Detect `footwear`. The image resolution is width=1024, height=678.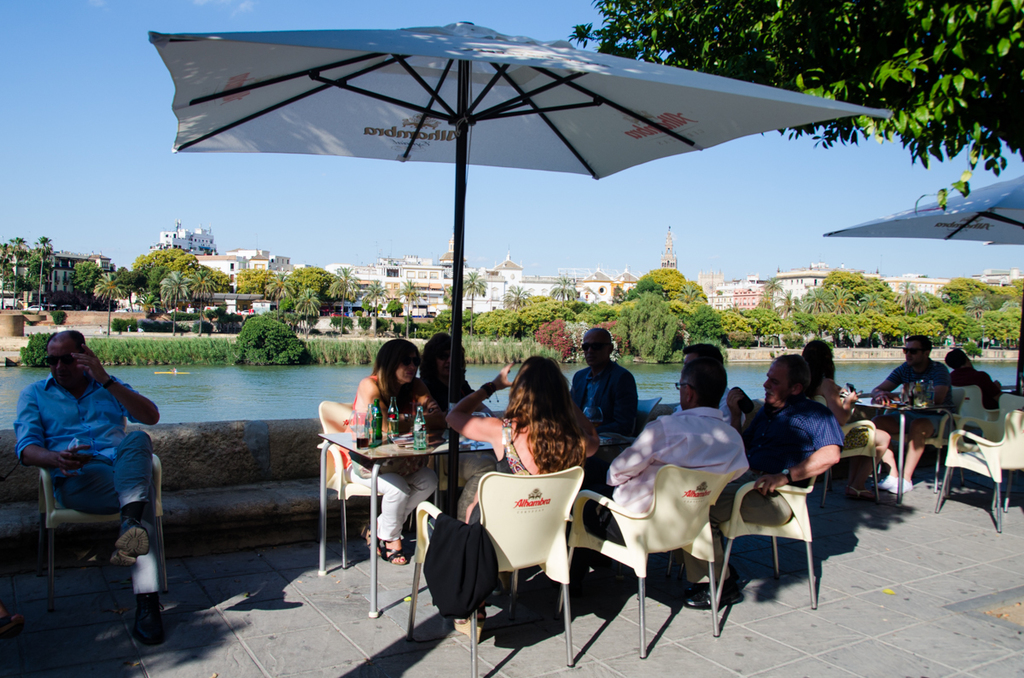
454:615:485:645.
